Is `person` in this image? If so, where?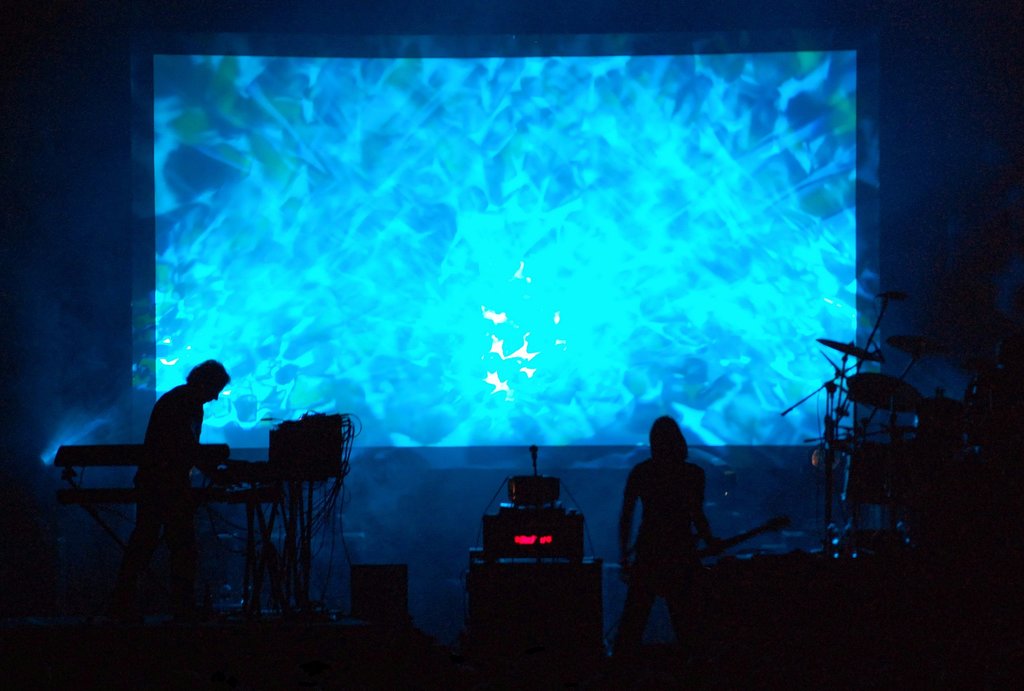
Yes, at x1=611 y1=418 x2=721 y2=658.
